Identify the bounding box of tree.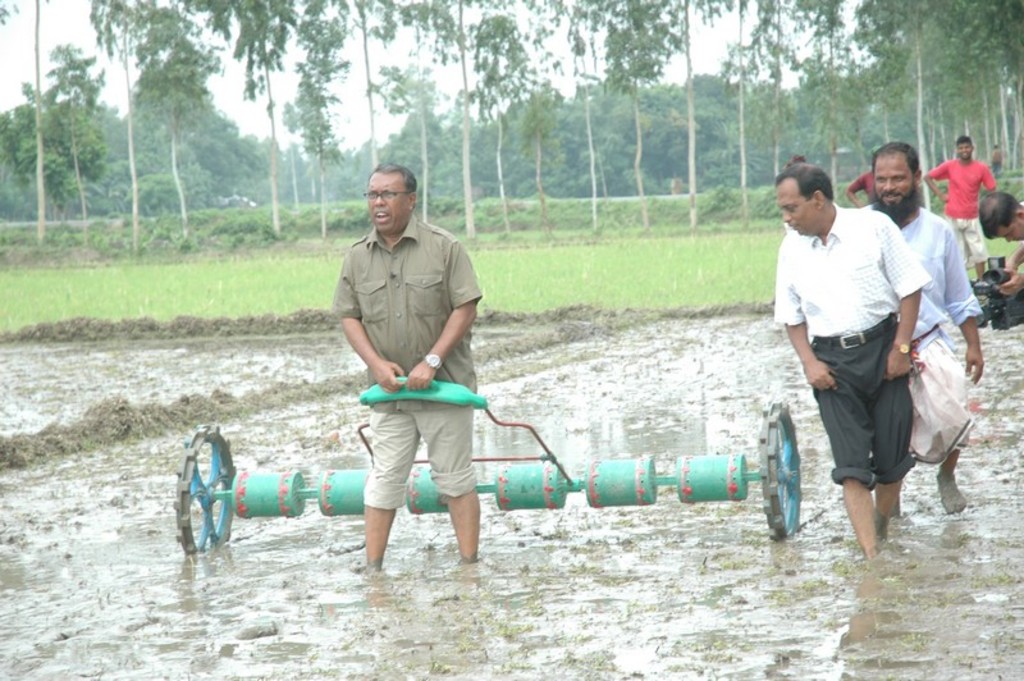
bbox=(283, 0, 349, 230).
